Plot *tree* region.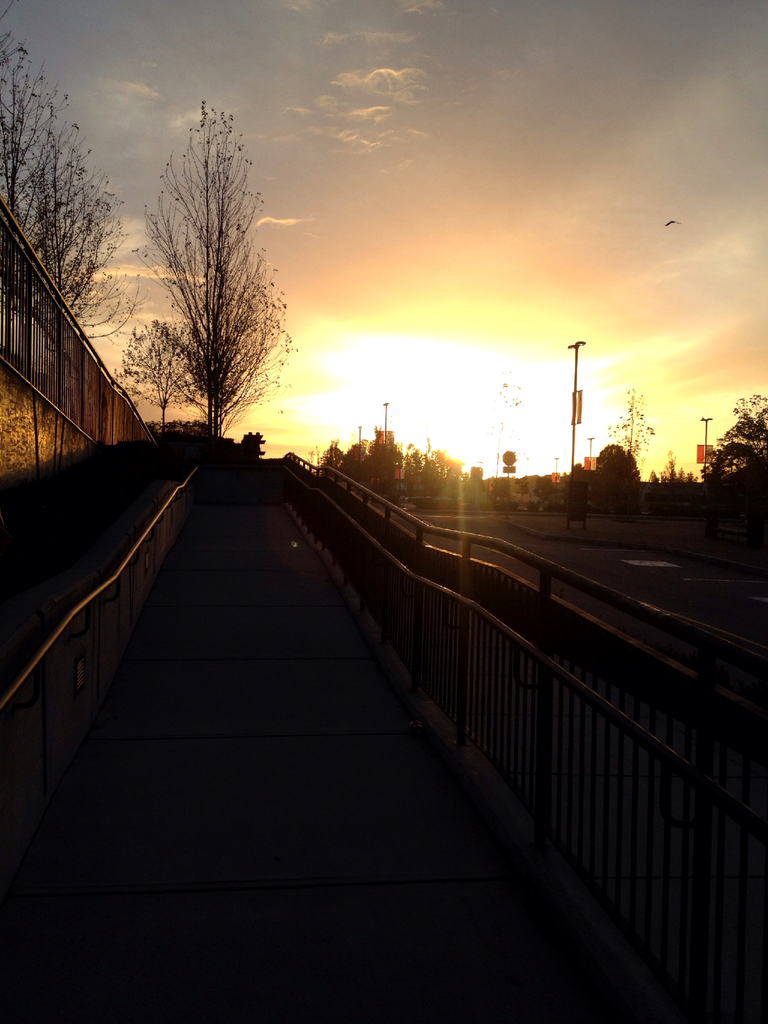
Plotted at select_region(360, 431, 415, 481).
